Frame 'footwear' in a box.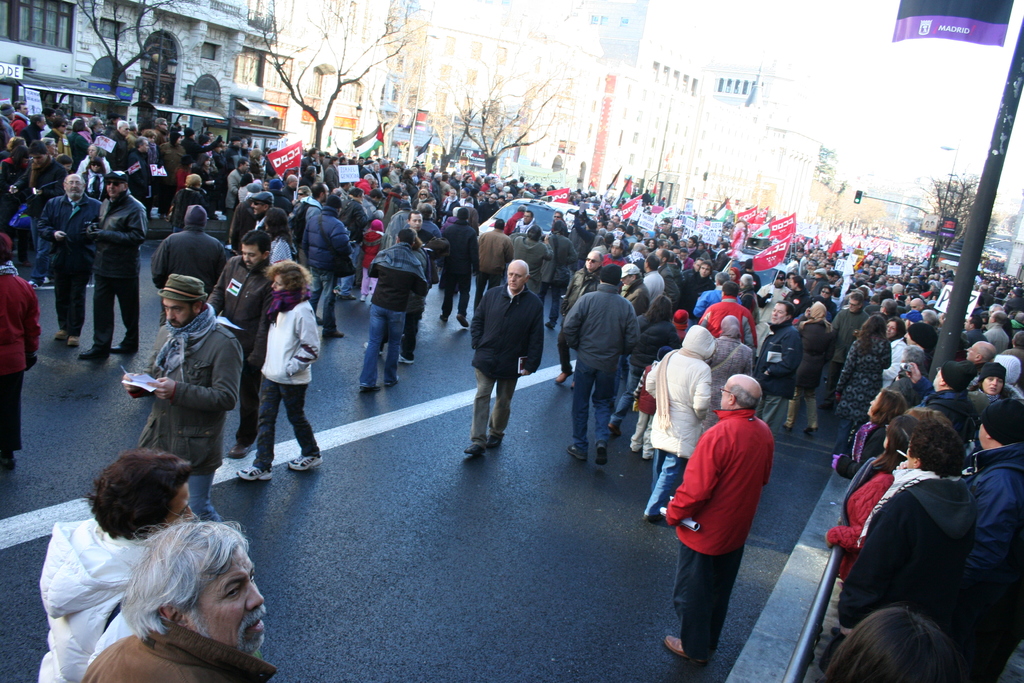
box(663, 637, 688, 661).
